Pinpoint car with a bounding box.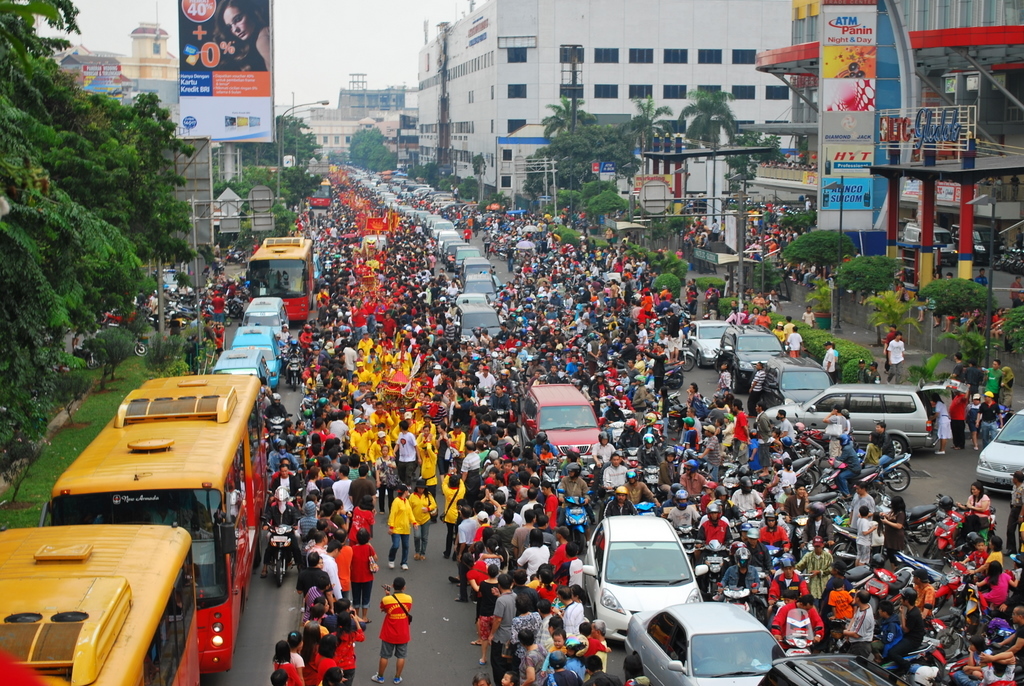
(766,352,834,406).
